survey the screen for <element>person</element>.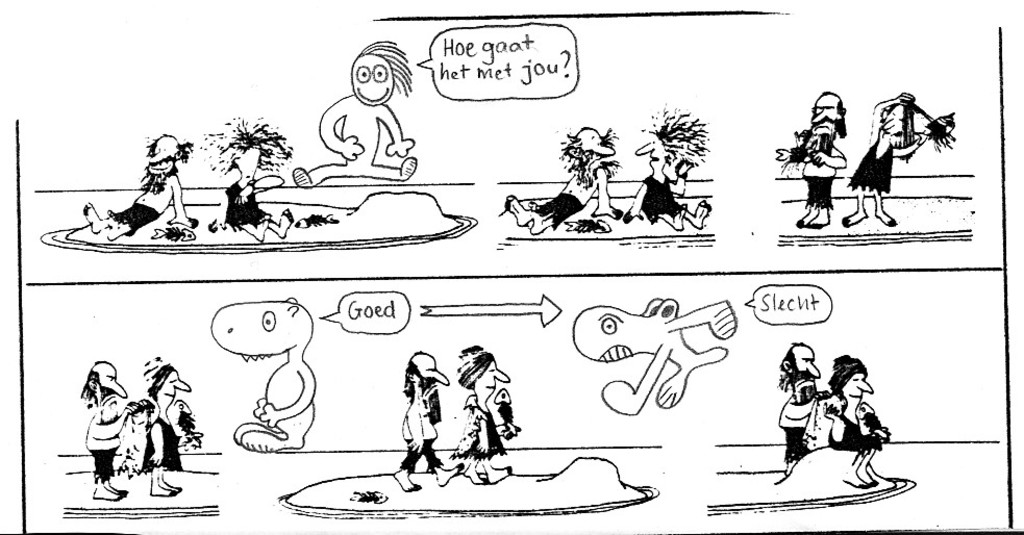
Survey found: (432, 347, 530, 481).
